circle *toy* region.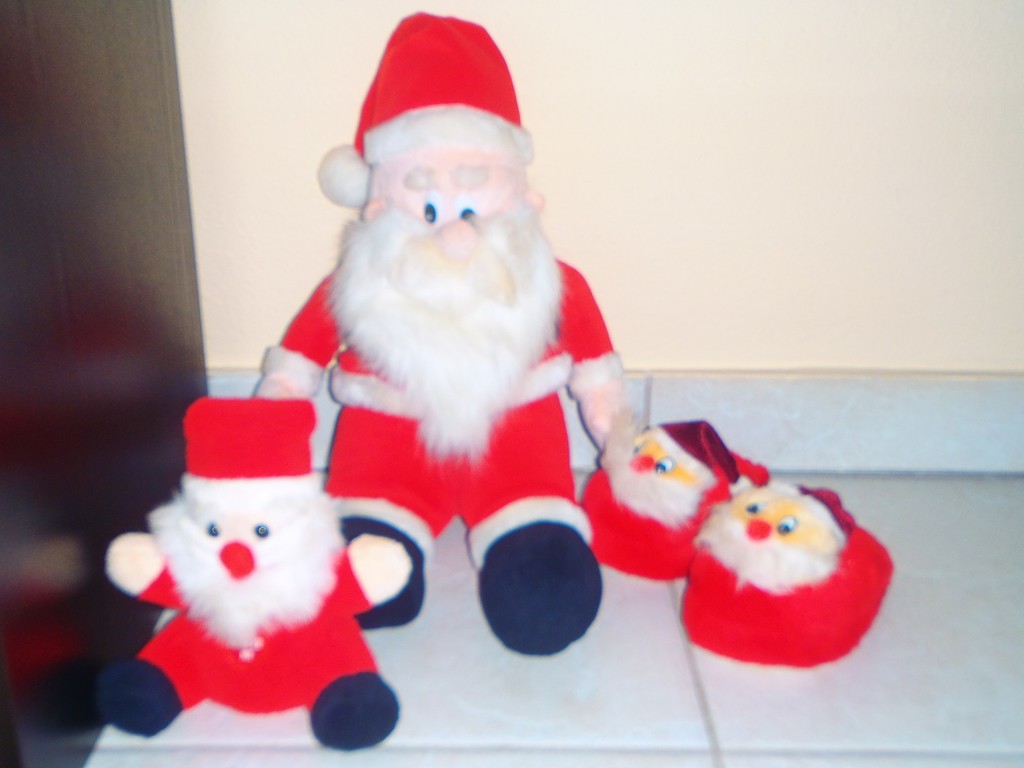
Region: locate(240, 7, 638, 666).
